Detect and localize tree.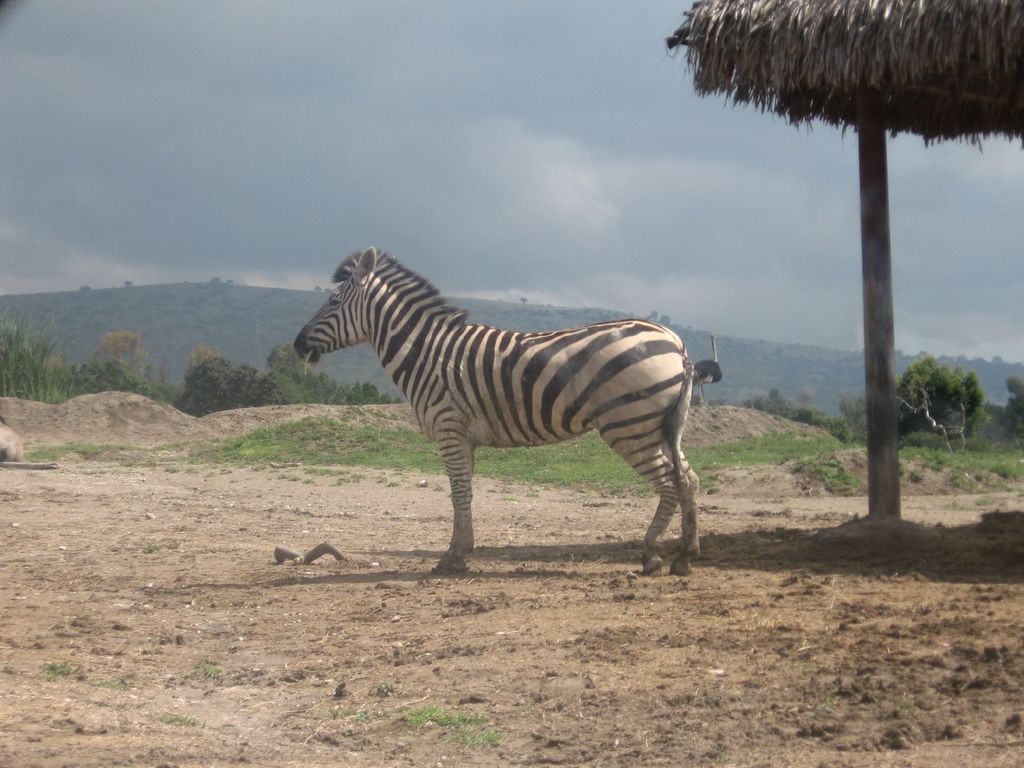
Localized at detection(743, 389, 854, 442).
